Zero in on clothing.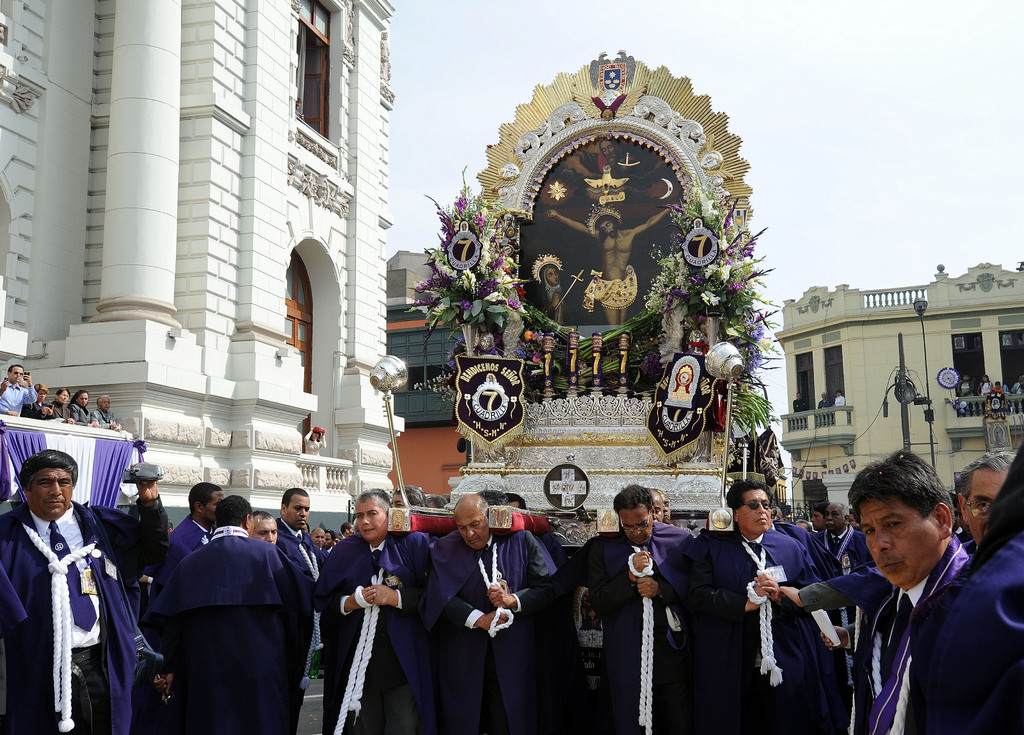
Zeroed in: (left=48, top=400, right=70, bottom=417).
